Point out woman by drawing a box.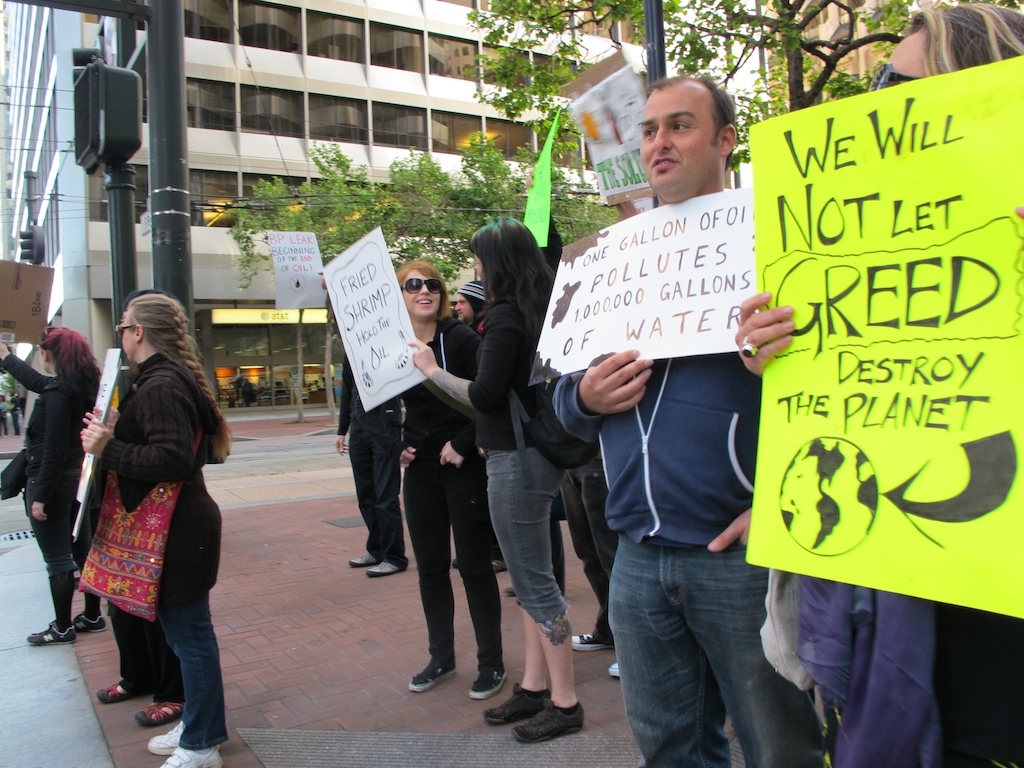
box=[64, 288, 223, 737].
